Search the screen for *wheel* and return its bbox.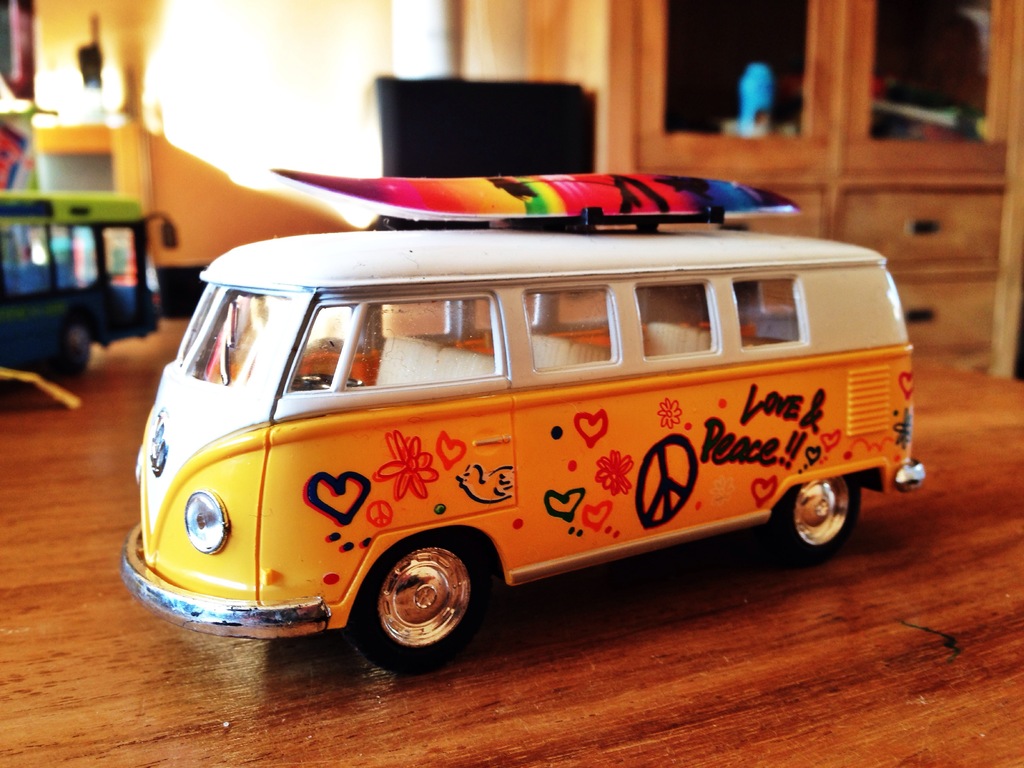
Found: [left=353, top=557, right=485, bottom=652].
